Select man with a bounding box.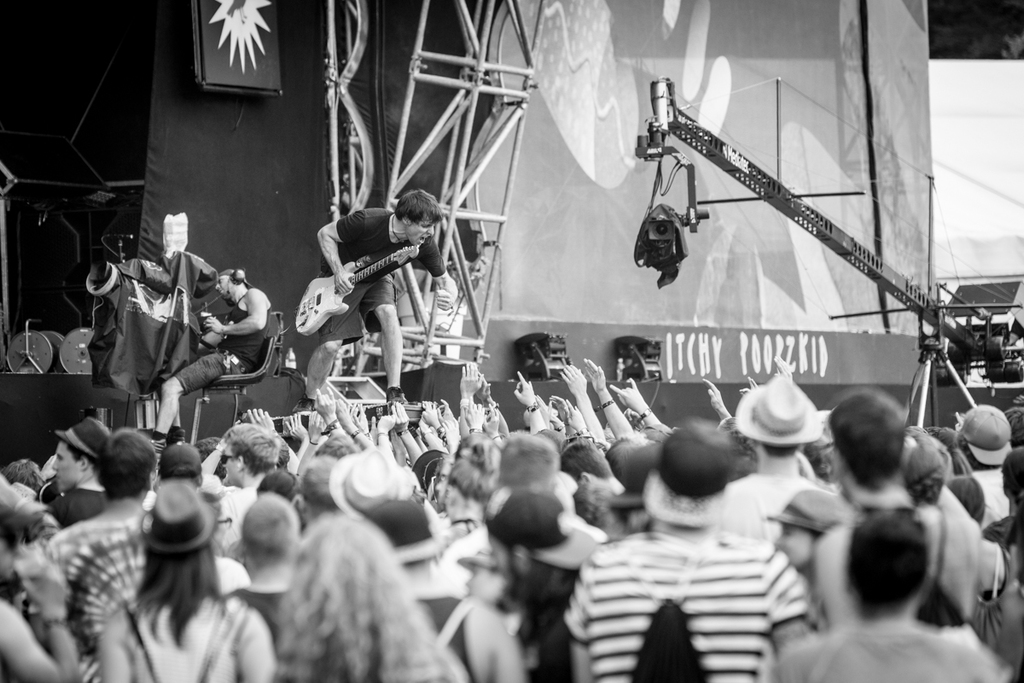
detection(476, 480, 604, 682).
